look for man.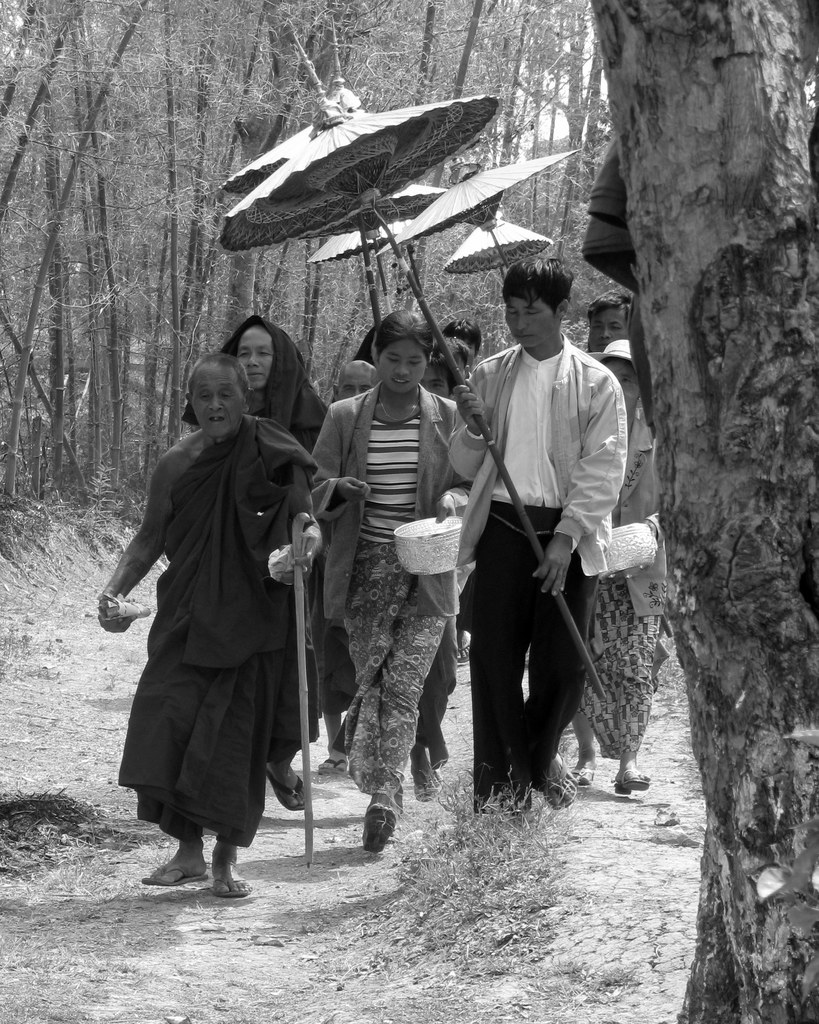
Found: (97, 351, 323, 900).
